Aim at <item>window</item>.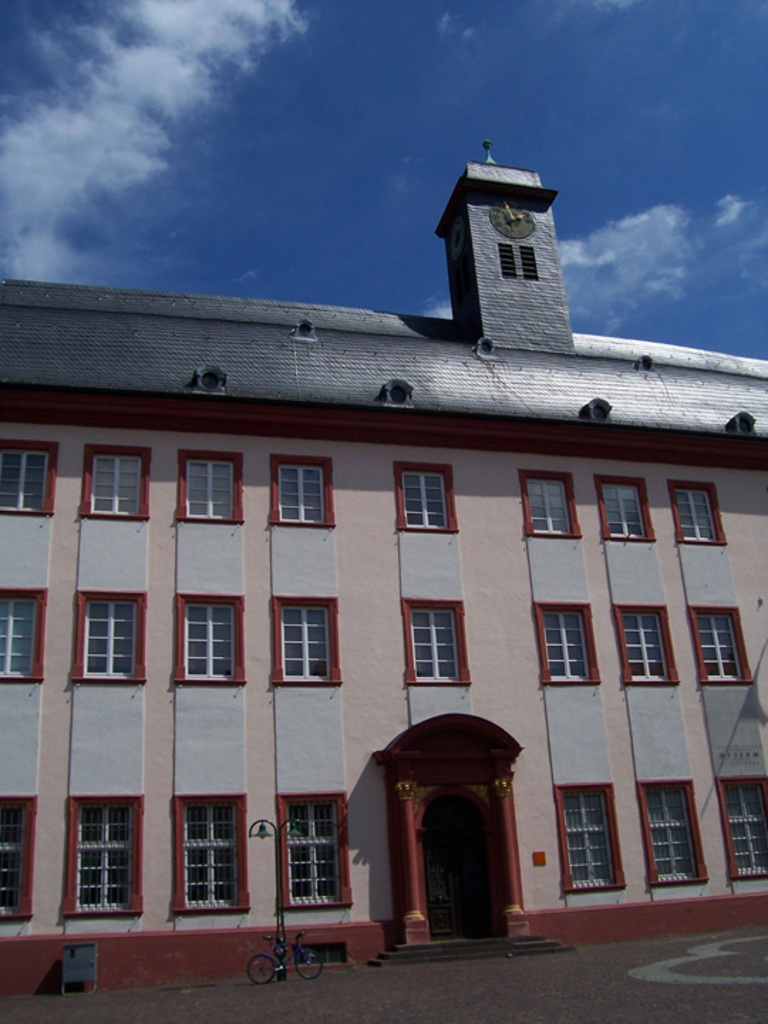
Aimed at 599,482,649,543.
